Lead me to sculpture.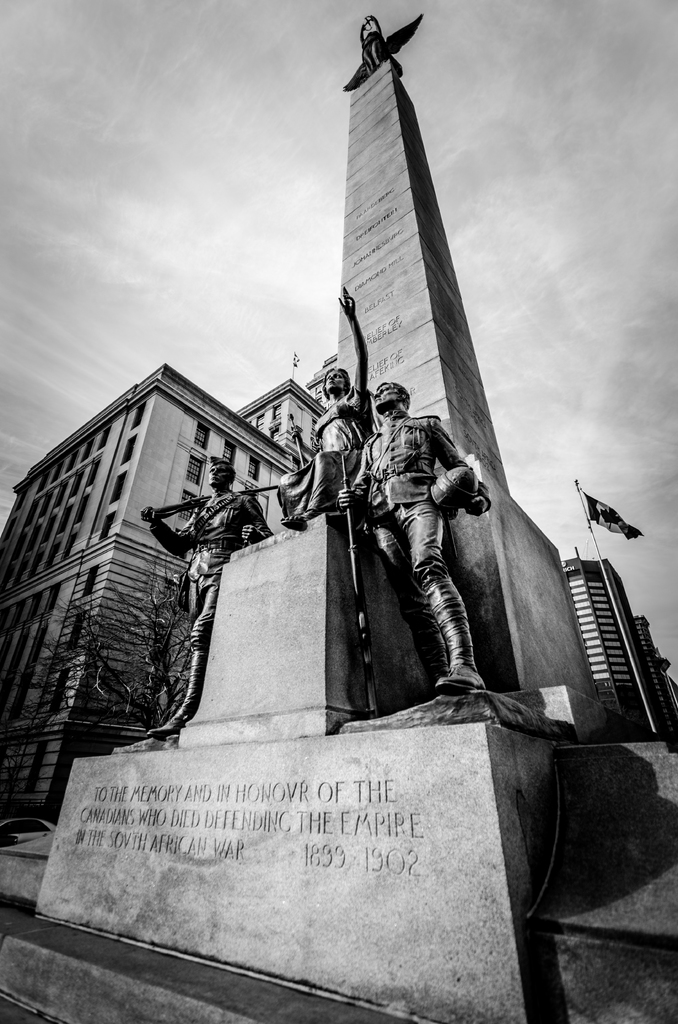
Lead to select_region(134, 282, 493, 692).
